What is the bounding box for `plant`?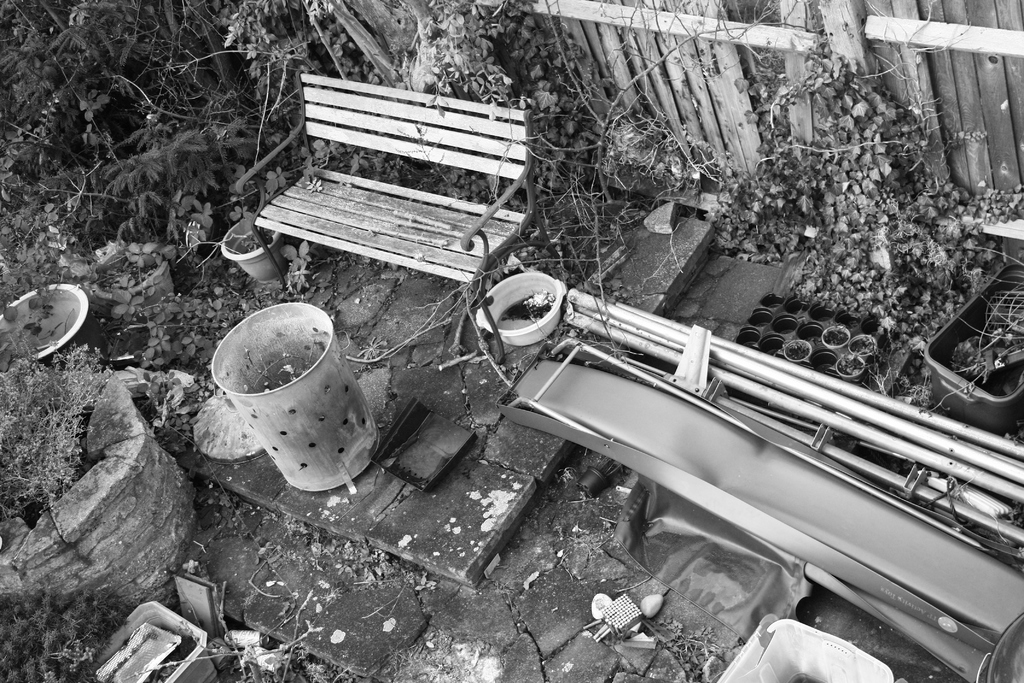
rect(279, 237, 312, 282).
